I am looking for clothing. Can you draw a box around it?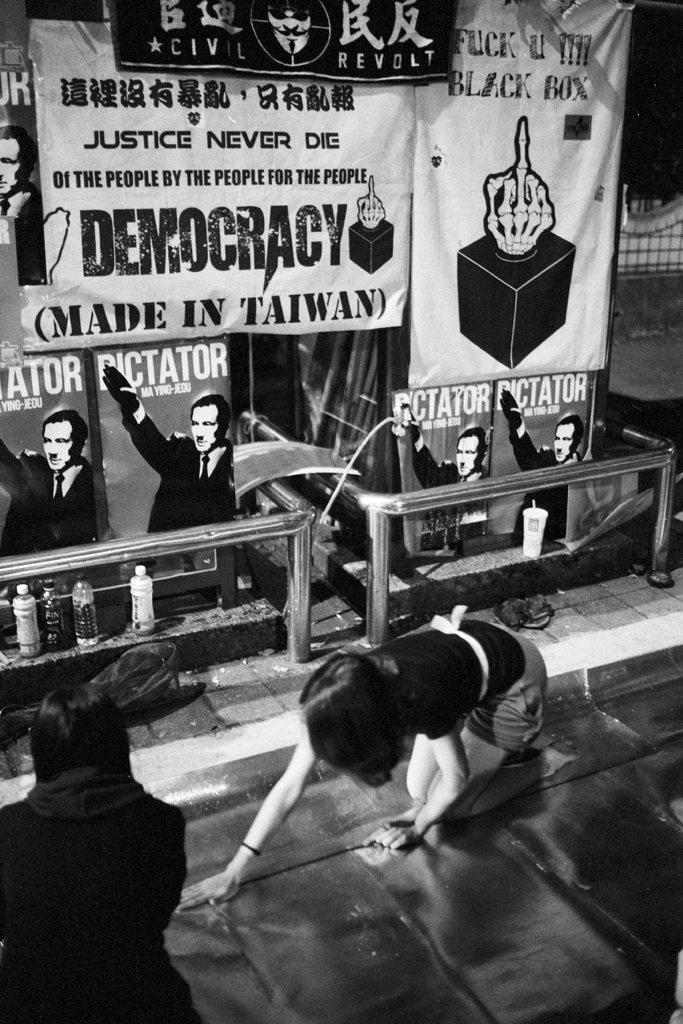
Sure, the bounding box is select_region(0, 435, 121, 601).
